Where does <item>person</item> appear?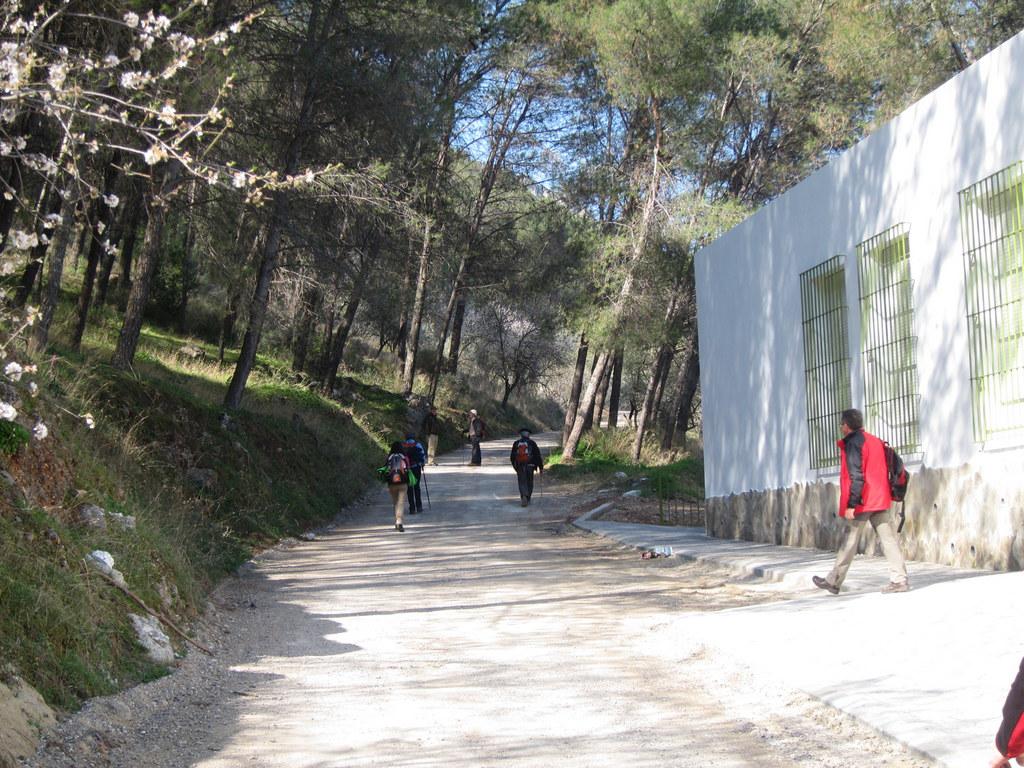
Appears at (x1=405, y1=438, x2=433, y2=515).
